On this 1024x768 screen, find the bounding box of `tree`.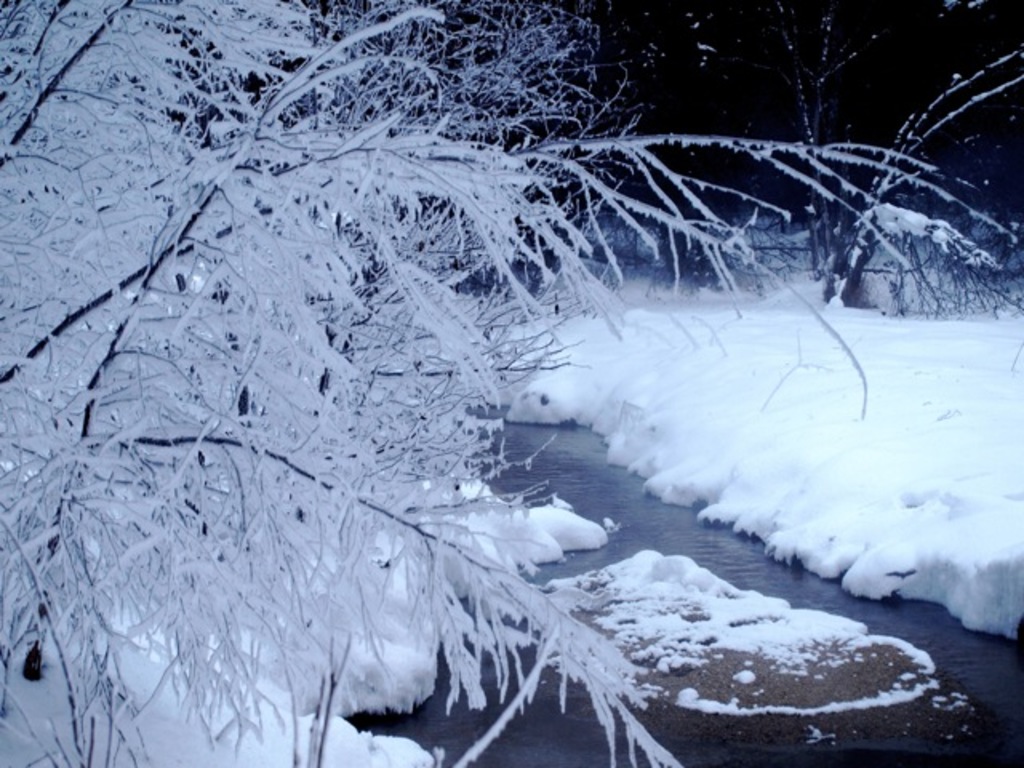
Bounding box: [0, 0, 1022, 766].
